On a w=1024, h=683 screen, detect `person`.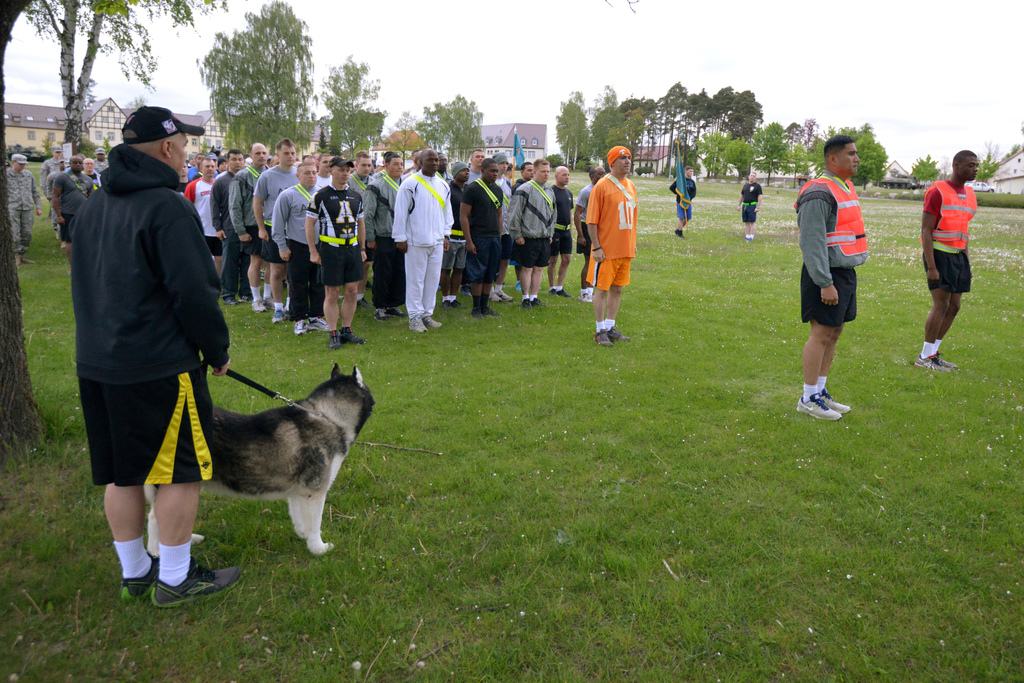
{"left": 736, "top": 169, "right": 762, "bottom": 241}.
